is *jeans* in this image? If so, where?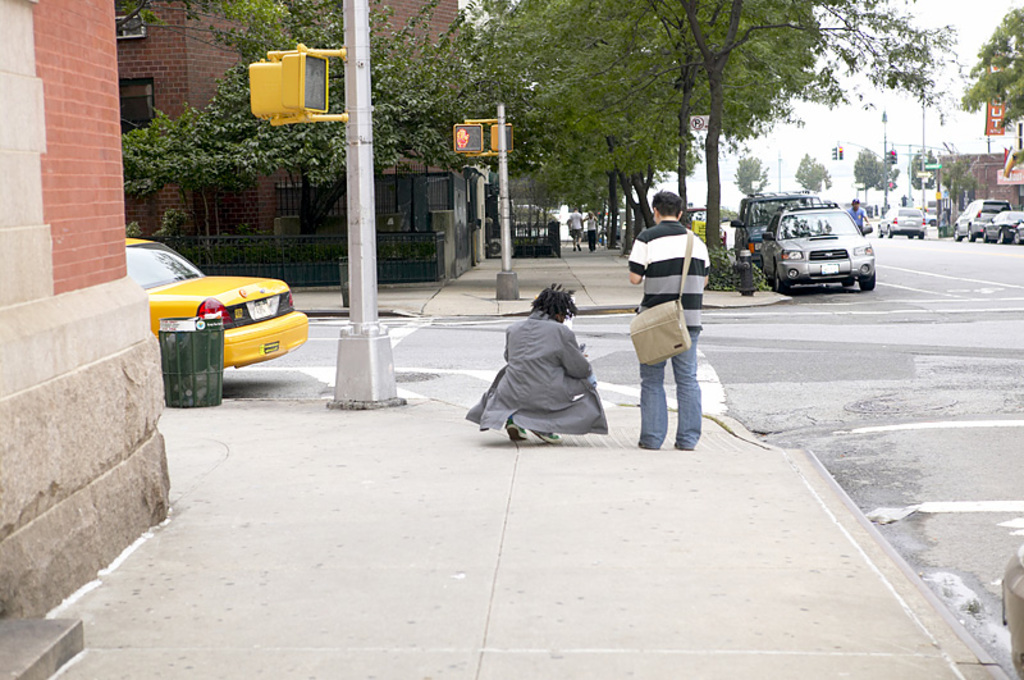
Yes, at select_region(645, 338, 710, 452).
